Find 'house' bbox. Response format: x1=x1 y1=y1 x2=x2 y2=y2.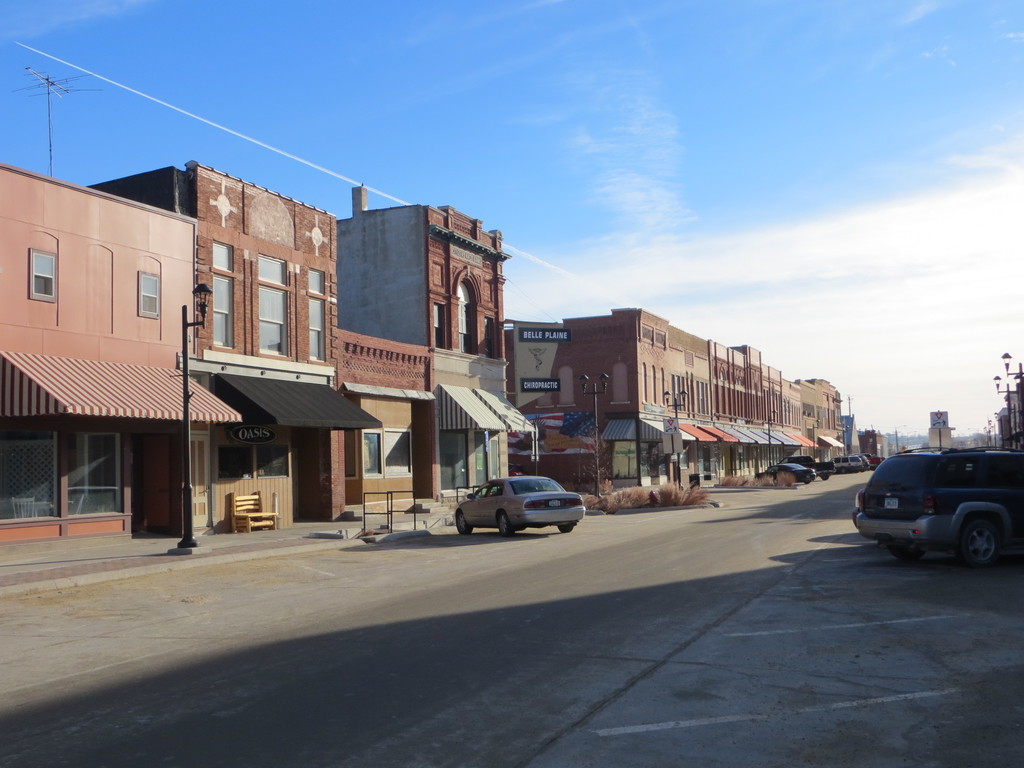
x1=3 y1=155 x2=323 y2=513.
